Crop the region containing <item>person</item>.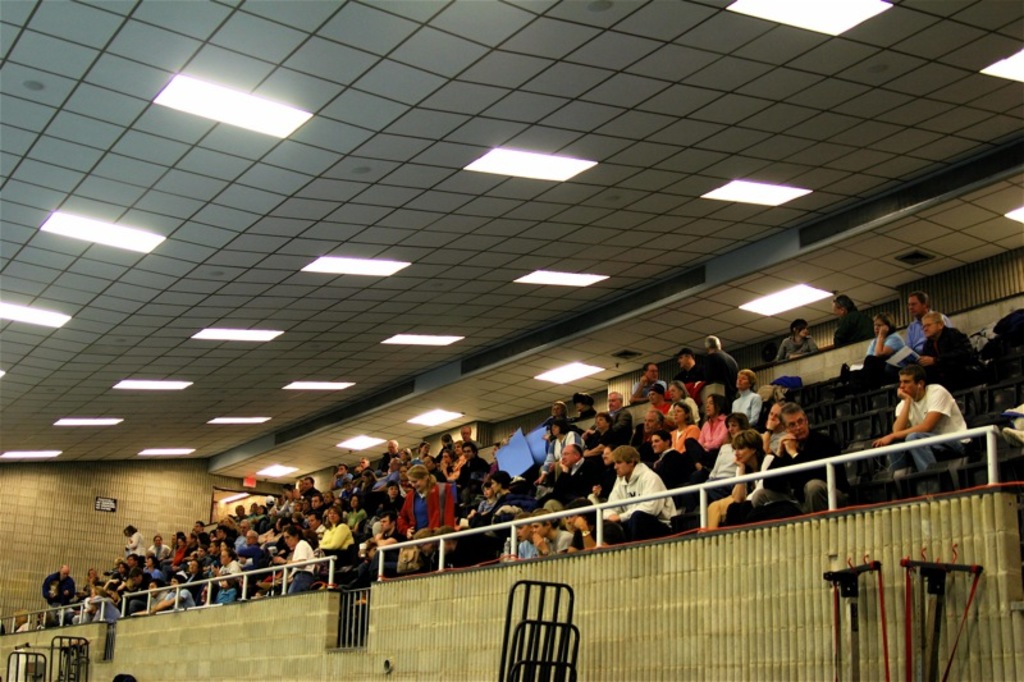
Crop region: rect(773, 316, 820, 363).
